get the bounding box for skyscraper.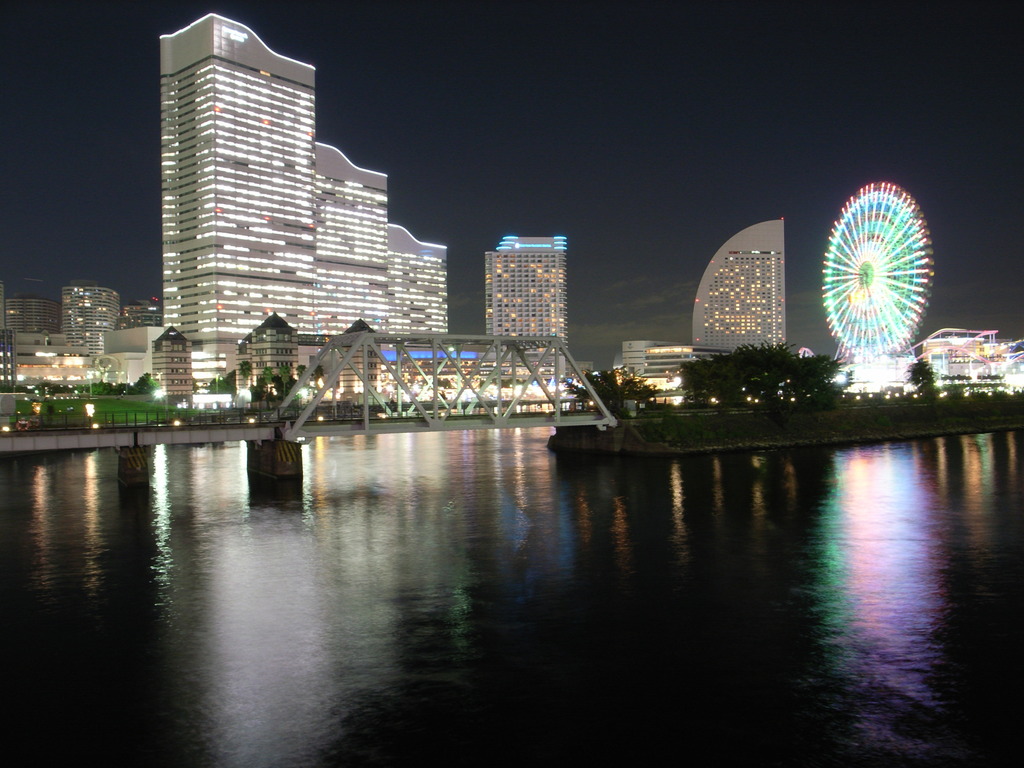
pyautogui.locateOnScreen(686, 217, 787, 348).
